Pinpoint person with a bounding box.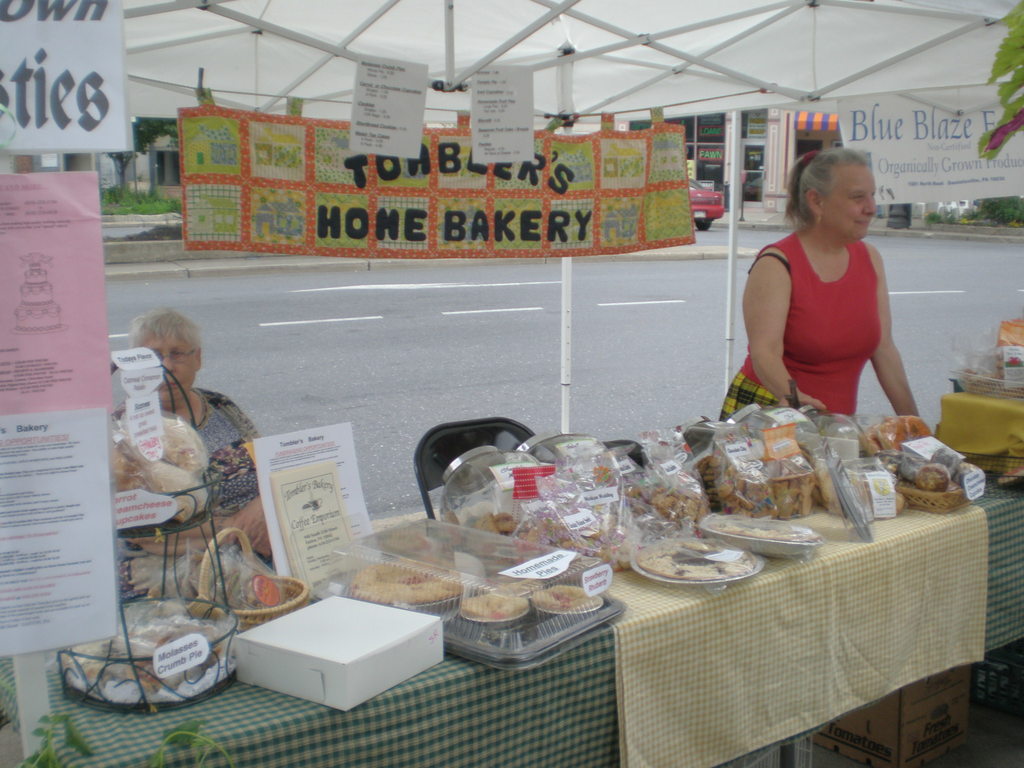
101/307/271/559.
